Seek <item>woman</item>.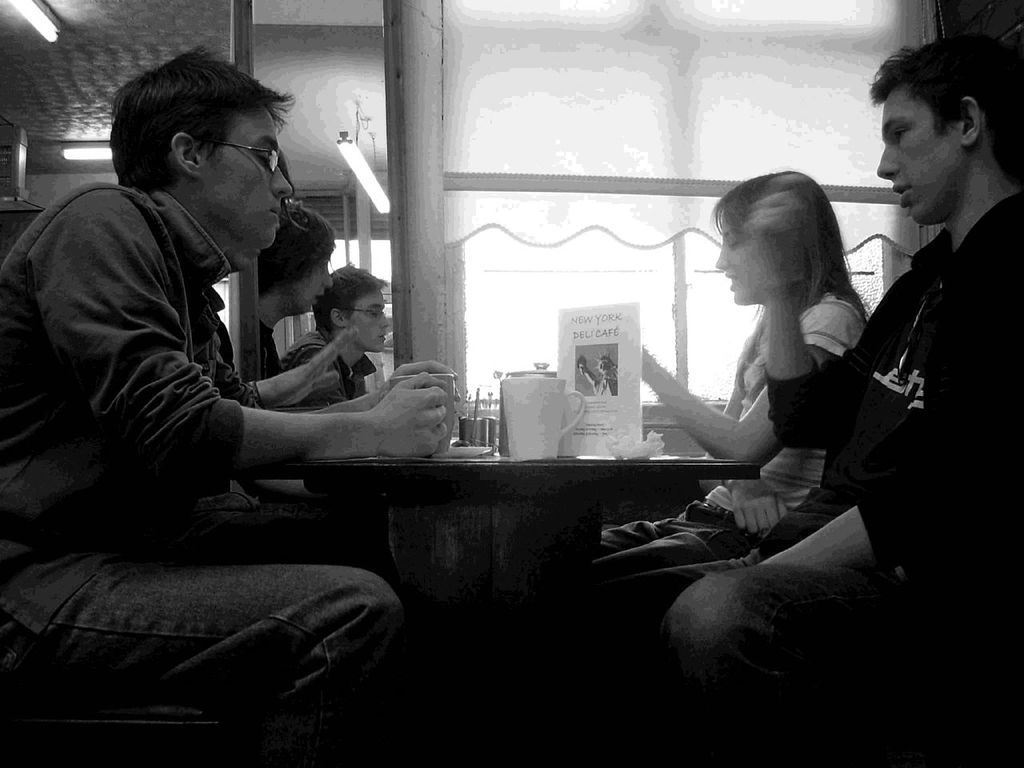
<region>590, 169, 873, 575</region>.
